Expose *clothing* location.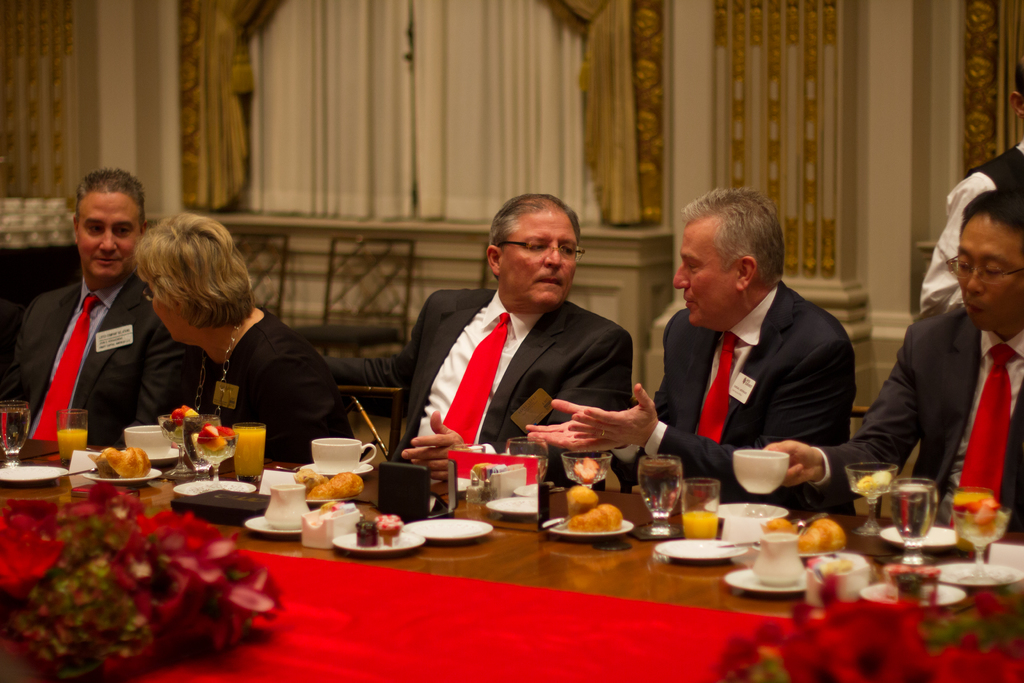
Exposed at x1=610, y1=284, x2=860, y2=509.
